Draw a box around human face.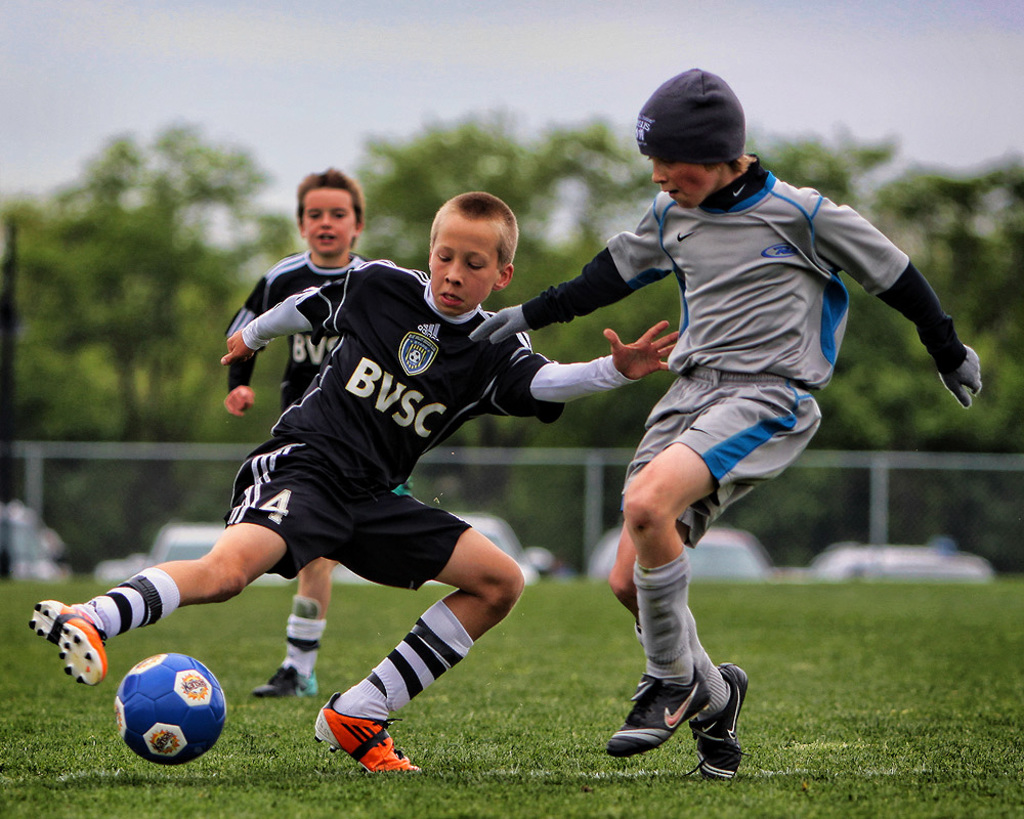
box(303, 188, 351, 256).
